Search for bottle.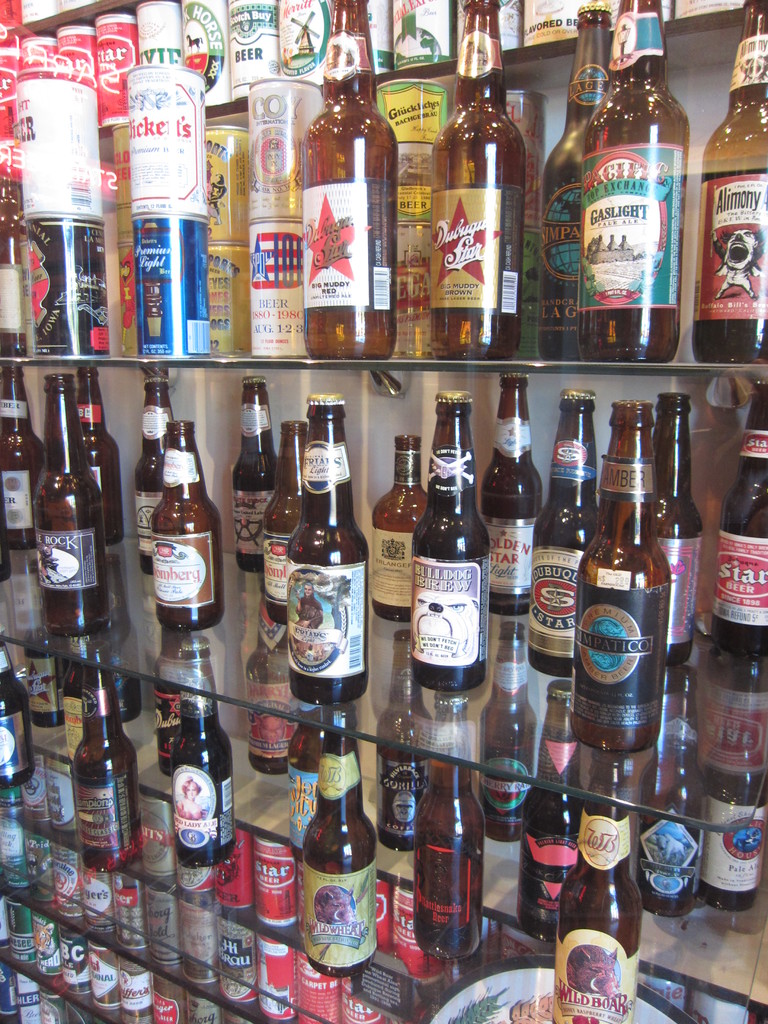
Found at box=[426, 0, 535, 365].
